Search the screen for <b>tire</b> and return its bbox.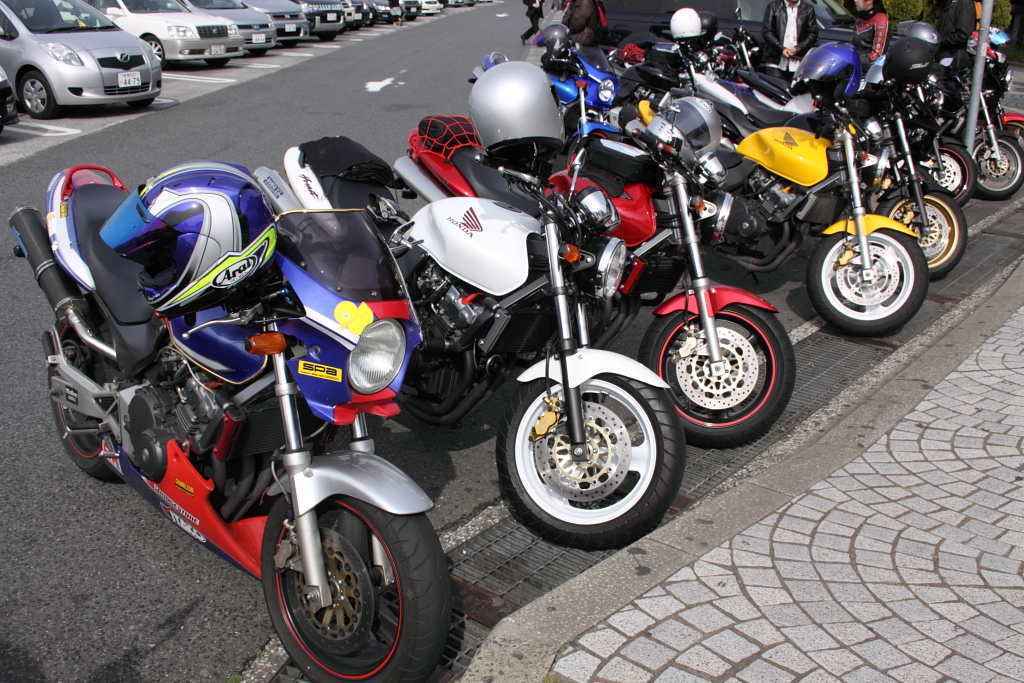
Found: Rect(15, 68, 59, 120).
